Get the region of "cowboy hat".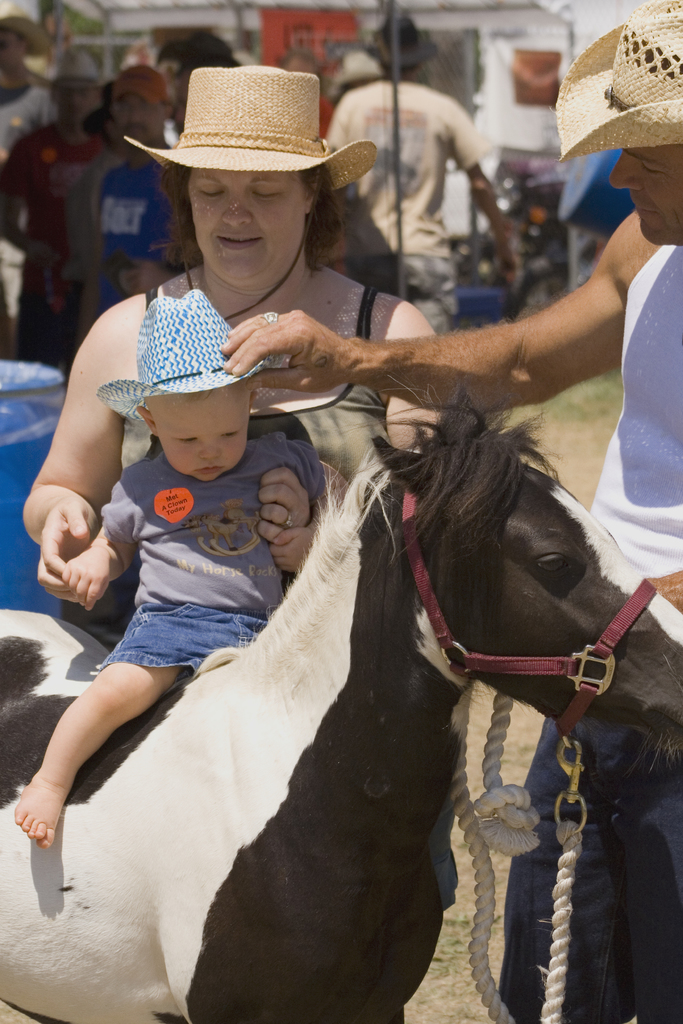
<bbox>552, 0, 682, 166</bbox>.
